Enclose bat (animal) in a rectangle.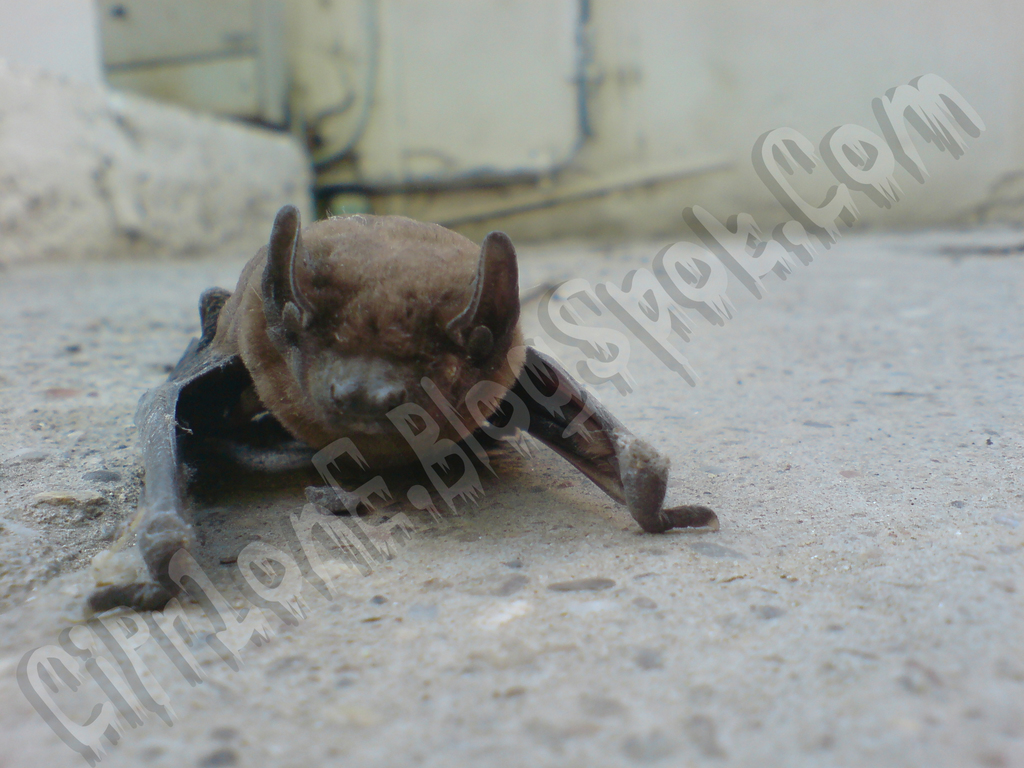
bbox=[69, 202, 728, 616].
